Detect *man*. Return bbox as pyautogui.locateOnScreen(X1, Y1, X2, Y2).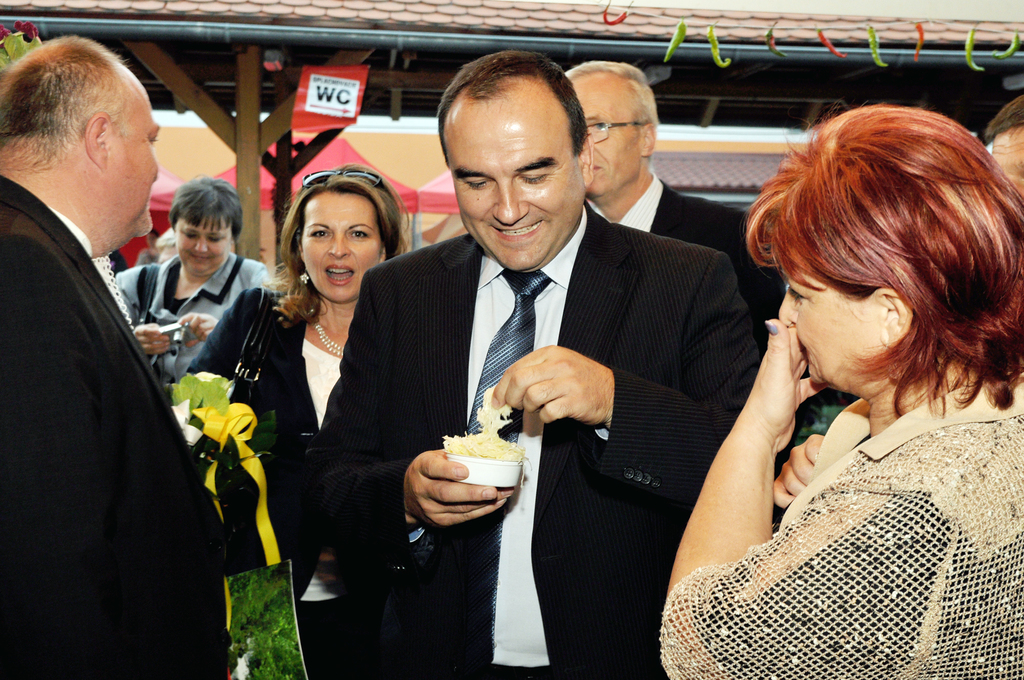
pyautogui.locateOnScreen(140, 230, 162, 269).
